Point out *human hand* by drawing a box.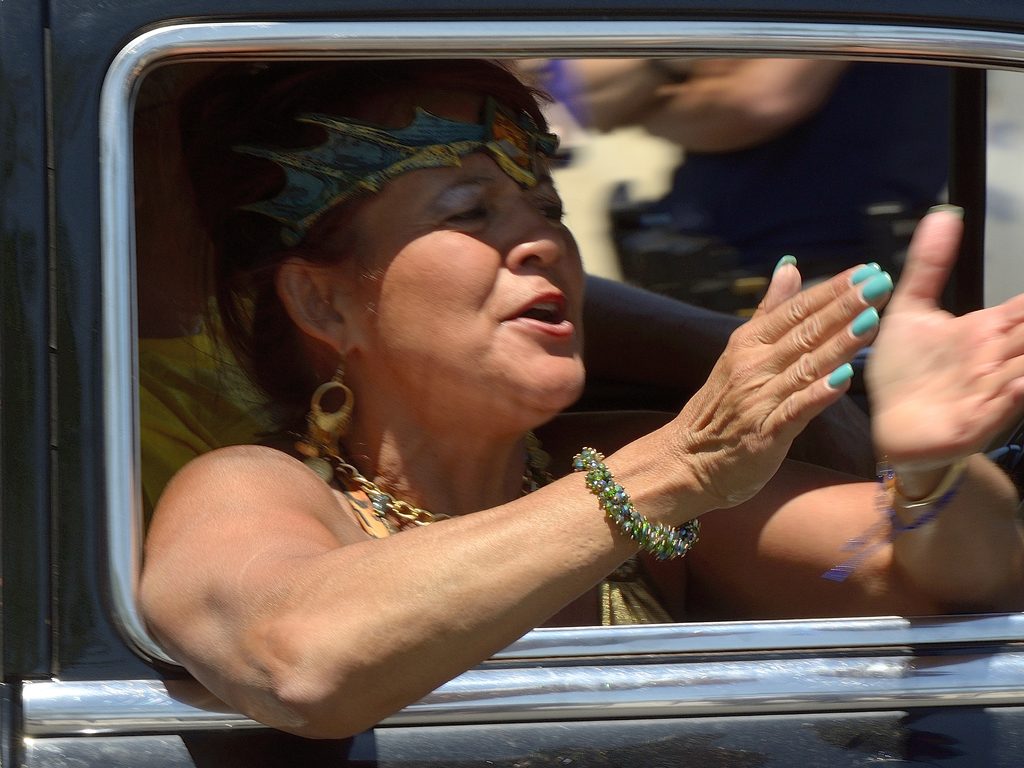
[857, 192, 1004, 491].
